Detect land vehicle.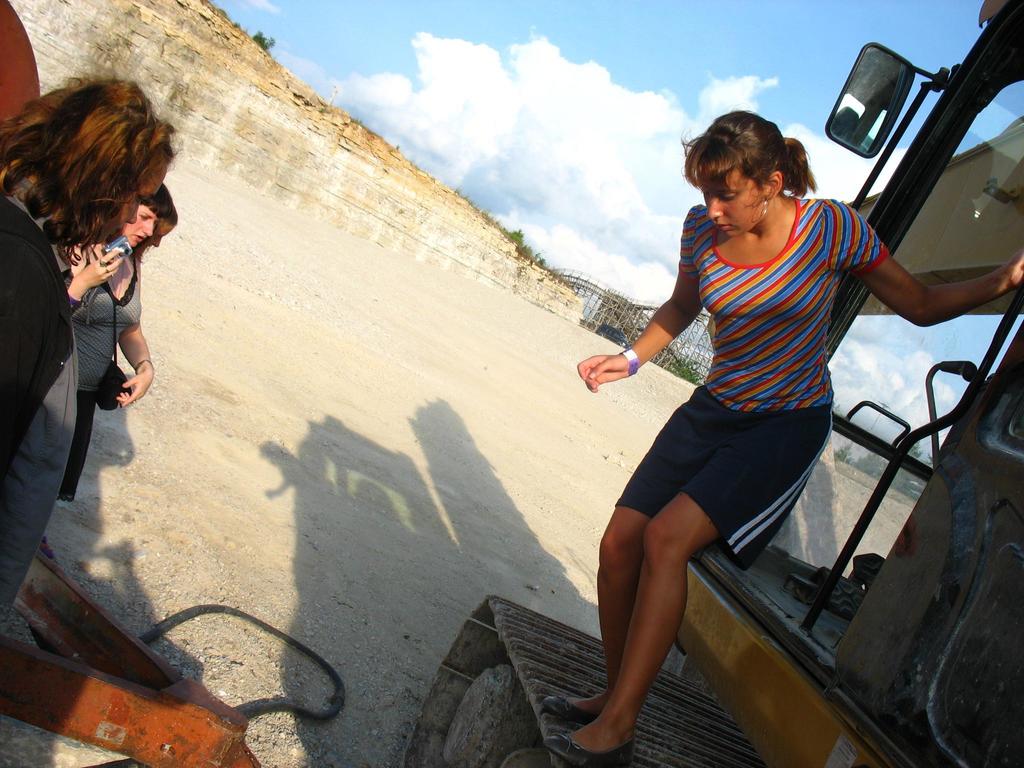
Detected at region(400, 0, 1023, 767).
